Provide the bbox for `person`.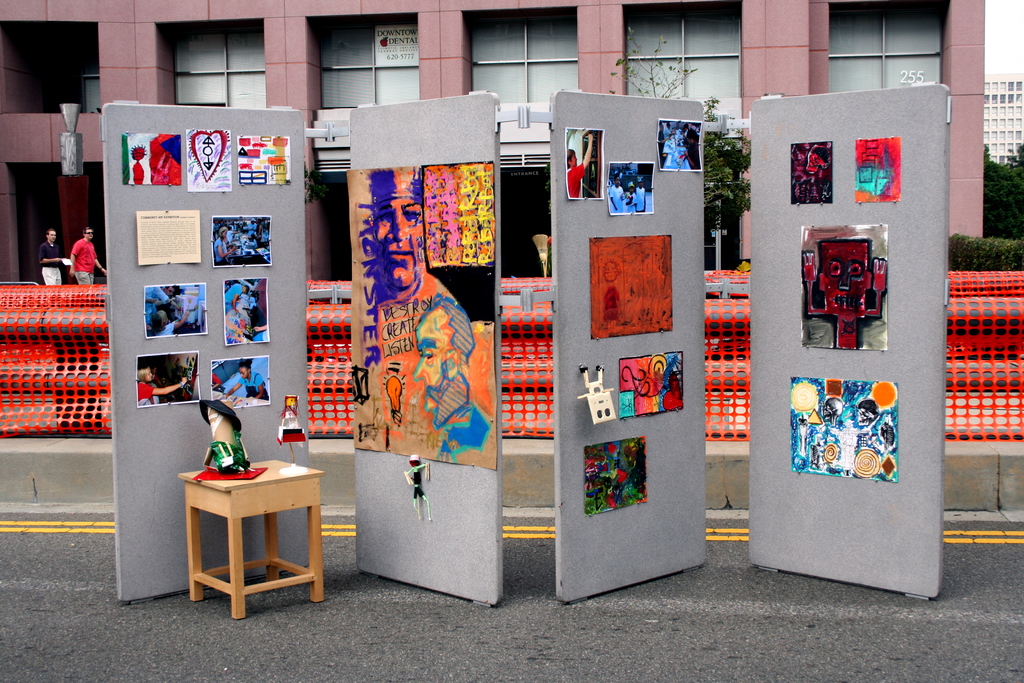
x1=68, y1=226, x2=108, y2=288.
